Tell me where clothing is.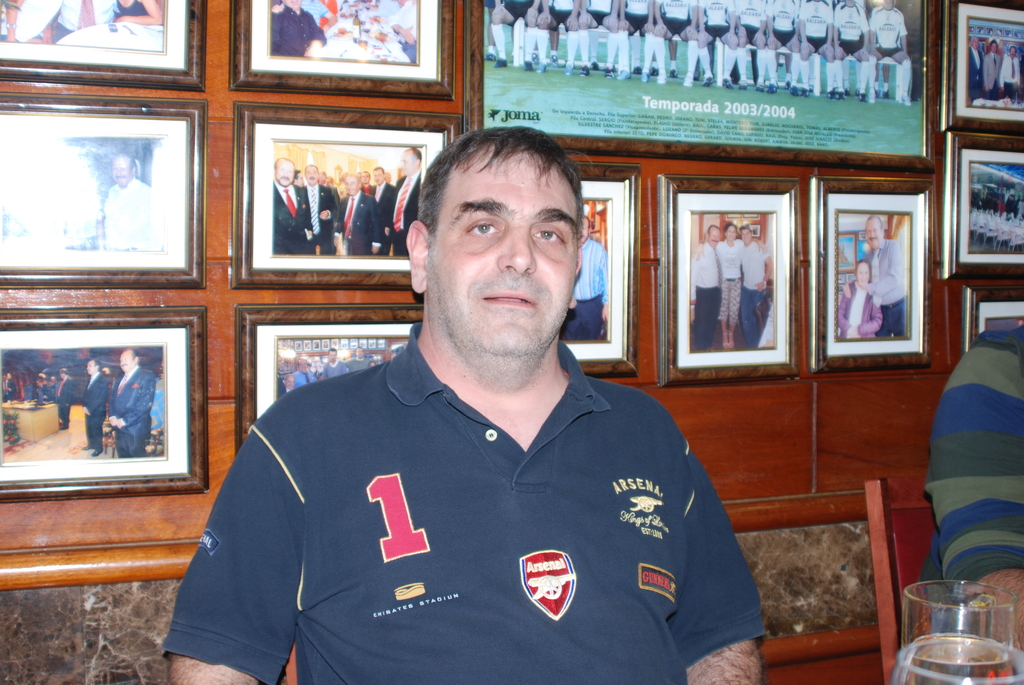
clothing is at l=892, t=317, r=1023, b=654.
